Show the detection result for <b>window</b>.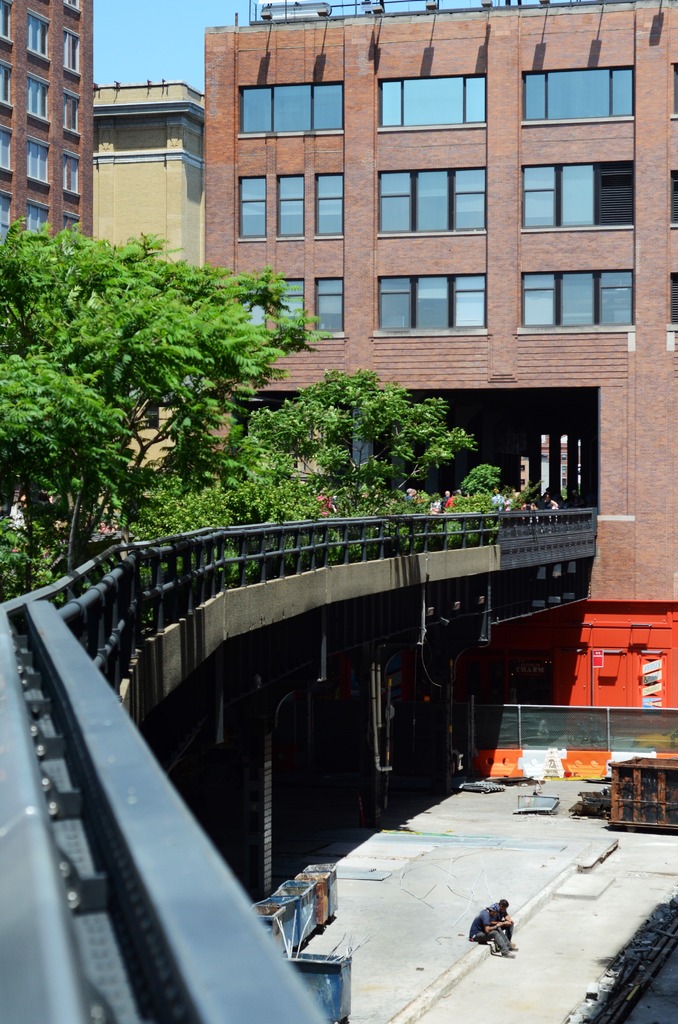
(left=24, top=198, right=52, bottom=231).
